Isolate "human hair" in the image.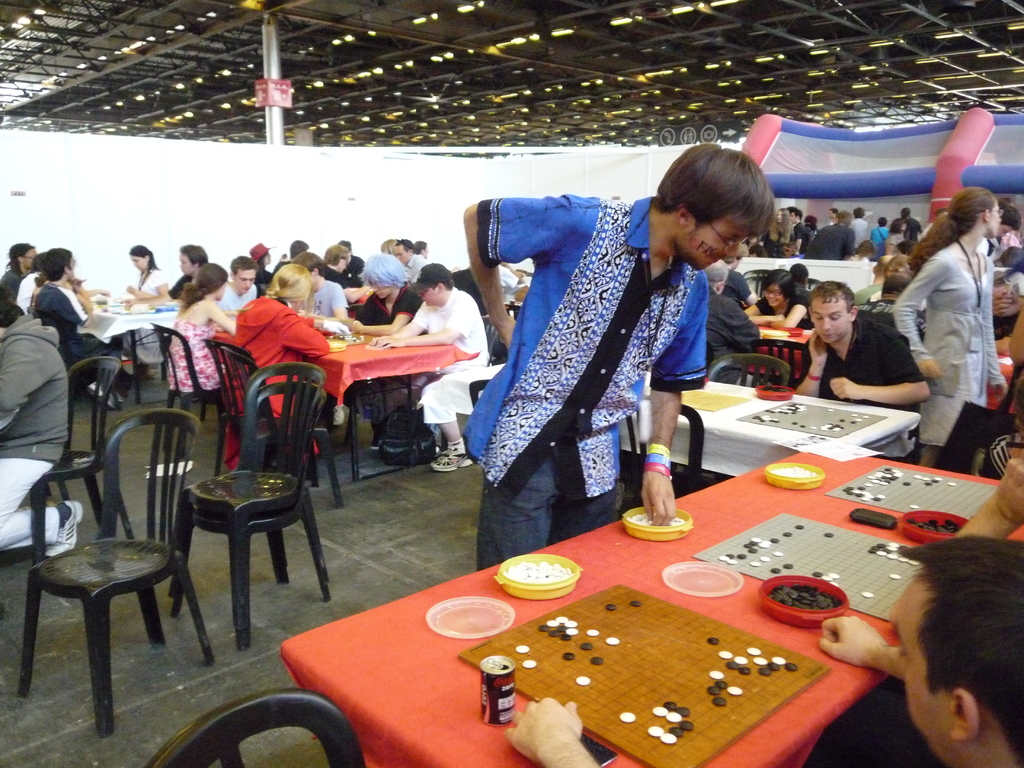
Isolated region: 381:237:392:254.
